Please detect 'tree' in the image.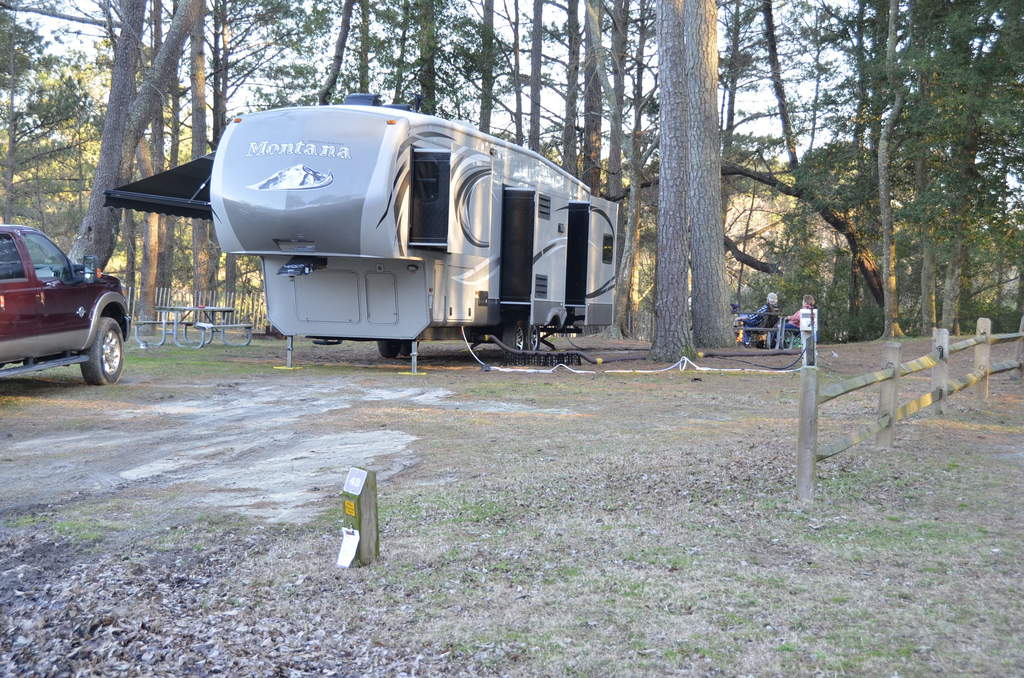
[left=0, top=67, right=77, bottom=243].
